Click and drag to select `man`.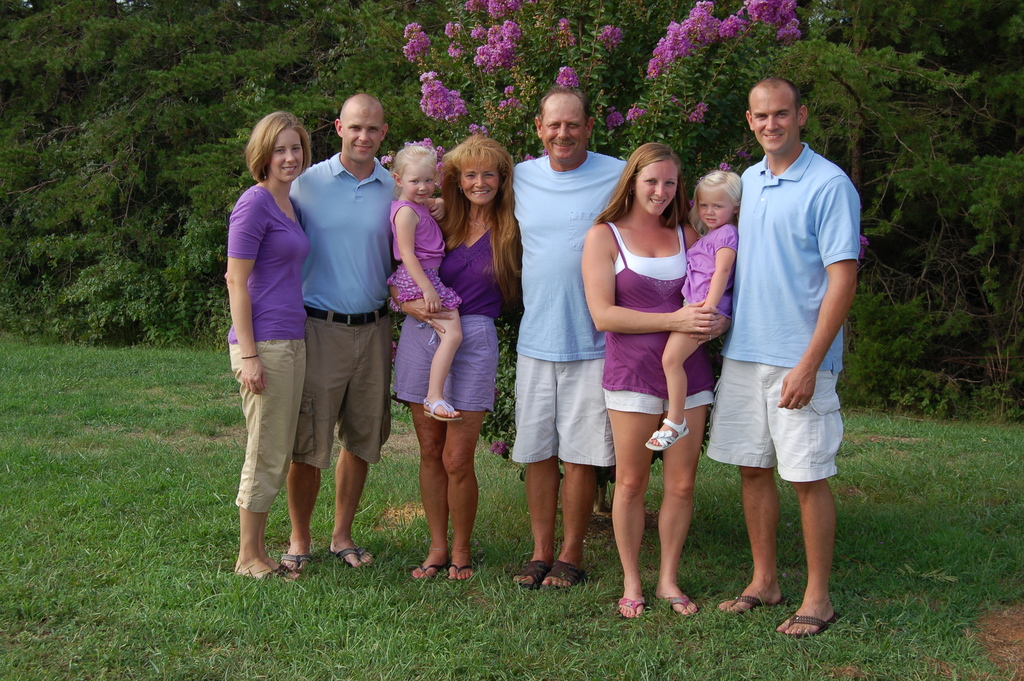
Selection: <region>282, 96, 400, 571</region>.
